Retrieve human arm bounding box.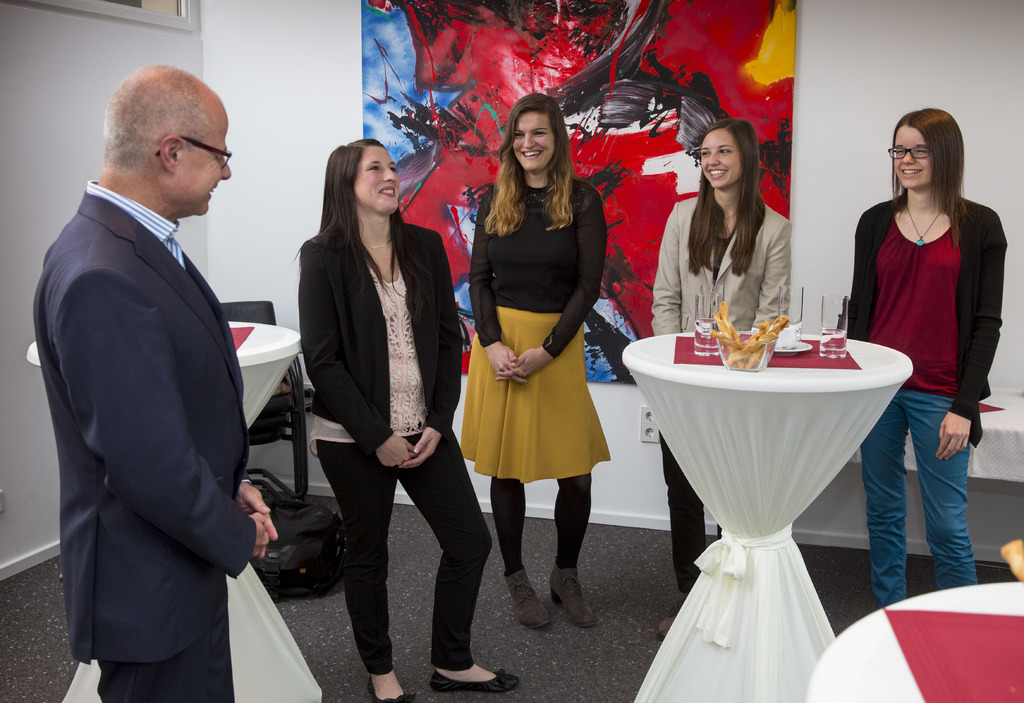
Bounding box: (848, 226, 874, 341).
